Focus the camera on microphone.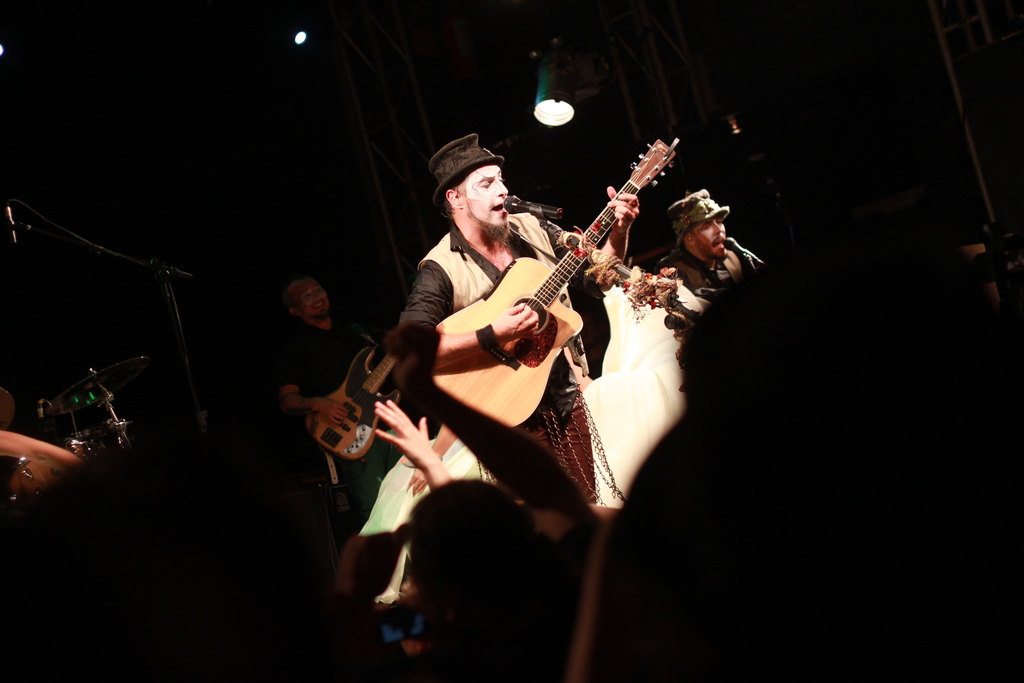
Focus region: x1=723 y1=238 x2=765 y2=262.
